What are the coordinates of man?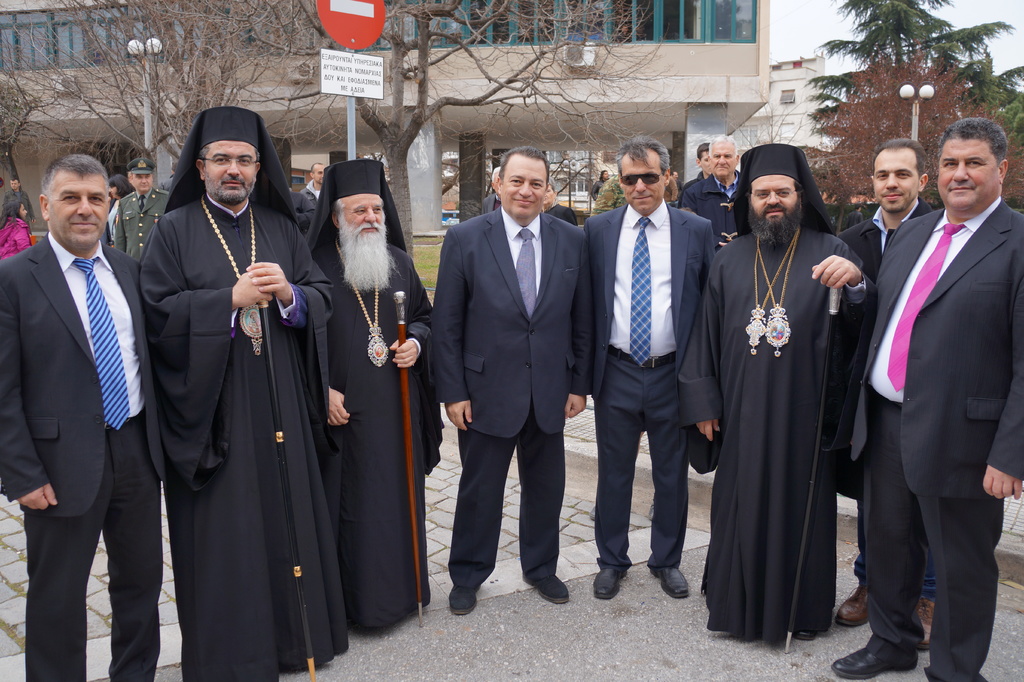
[x1=593, y1=165, x2=610, y2=198].
